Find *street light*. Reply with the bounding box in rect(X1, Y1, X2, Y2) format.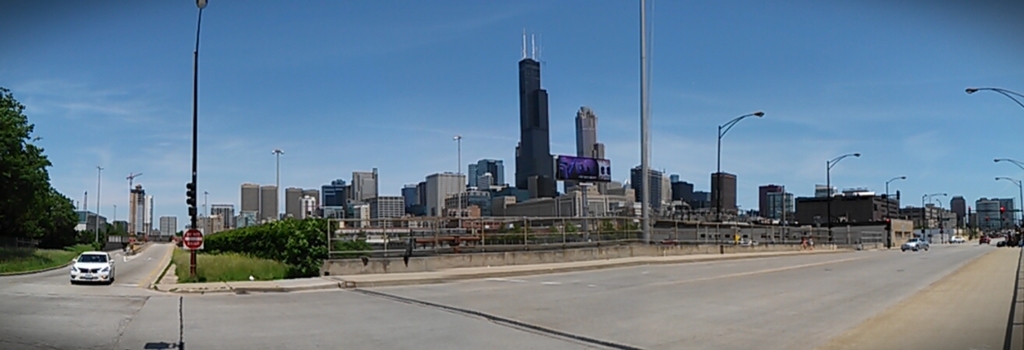
rect(147, 23, 222, 254).
